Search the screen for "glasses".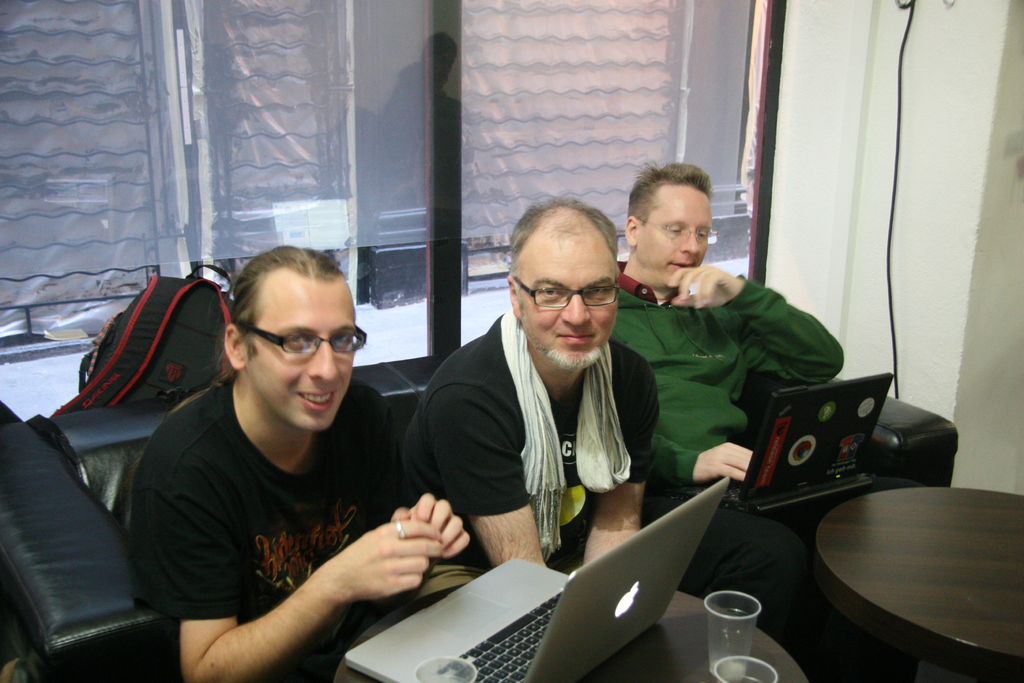
Found at BBox(639, 217, 719, 247).
